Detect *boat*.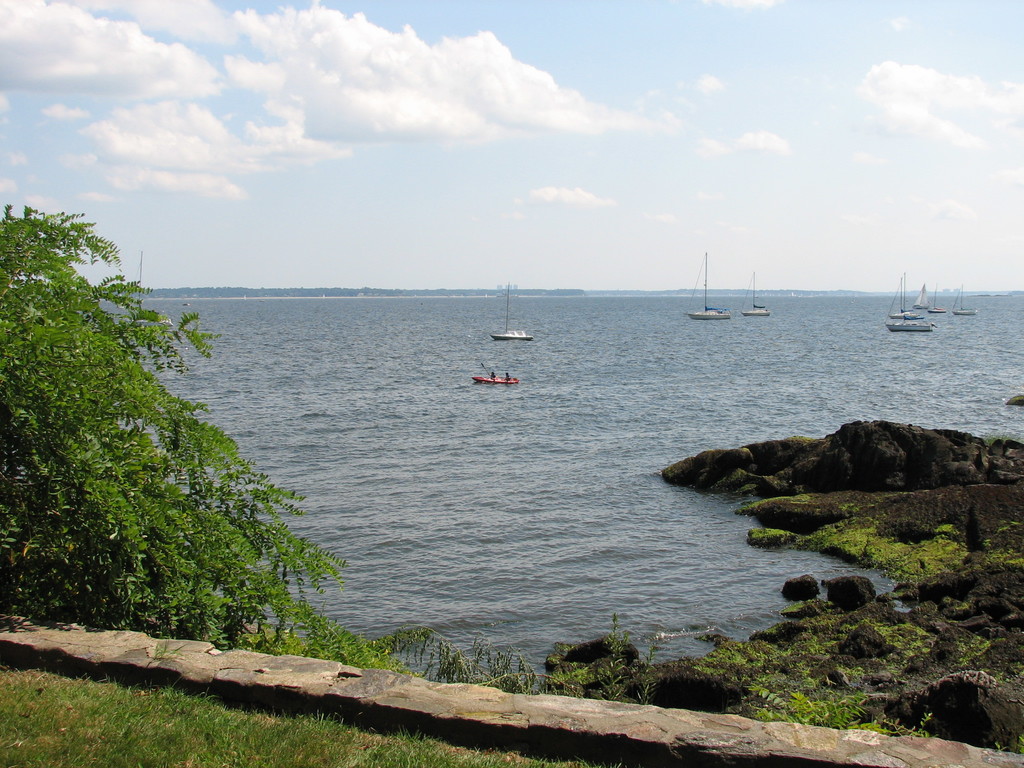
Detected at 687/249/732/324.
